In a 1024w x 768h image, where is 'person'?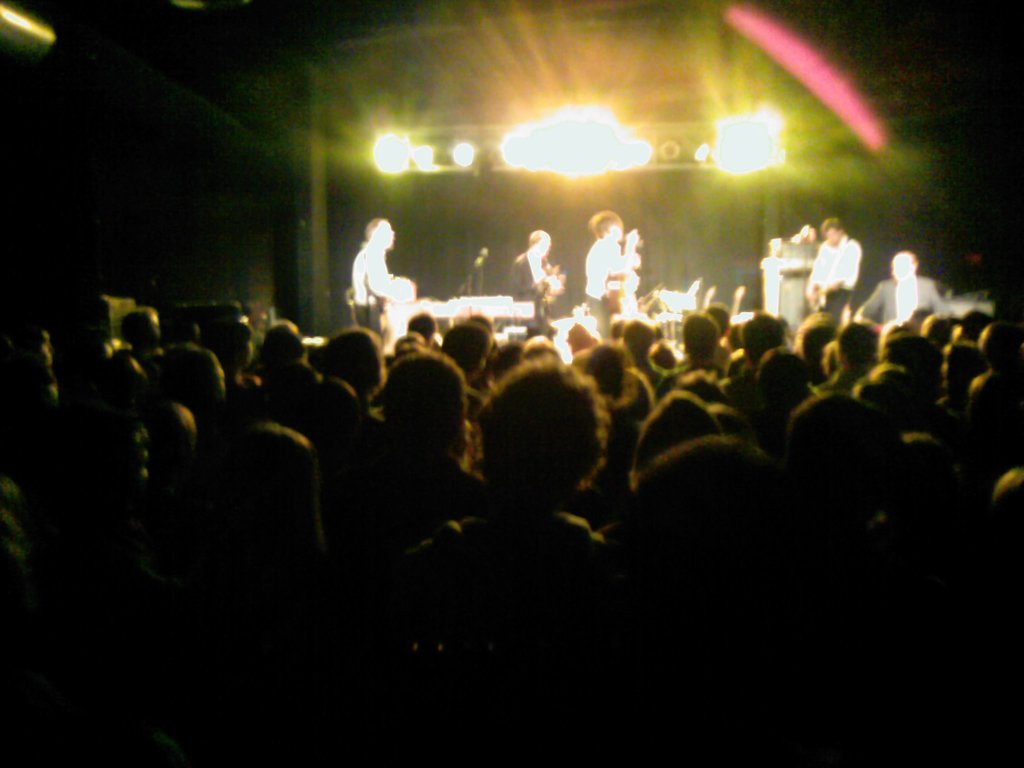
x1=863 y1=250 x2=947 y2=324.
